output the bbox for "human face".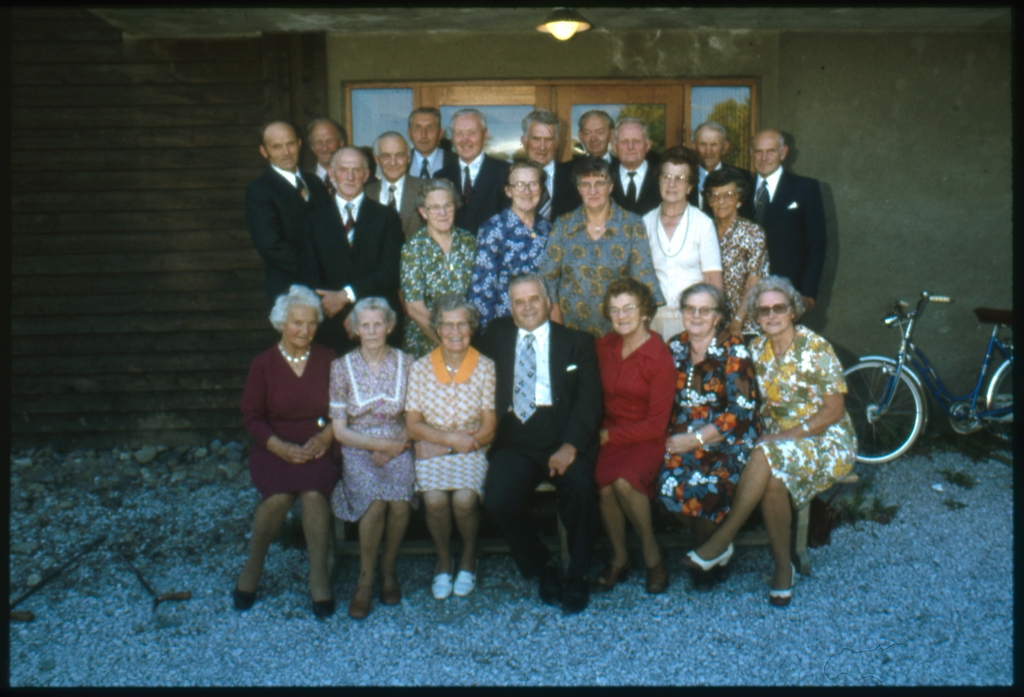
356 309 387 352.
